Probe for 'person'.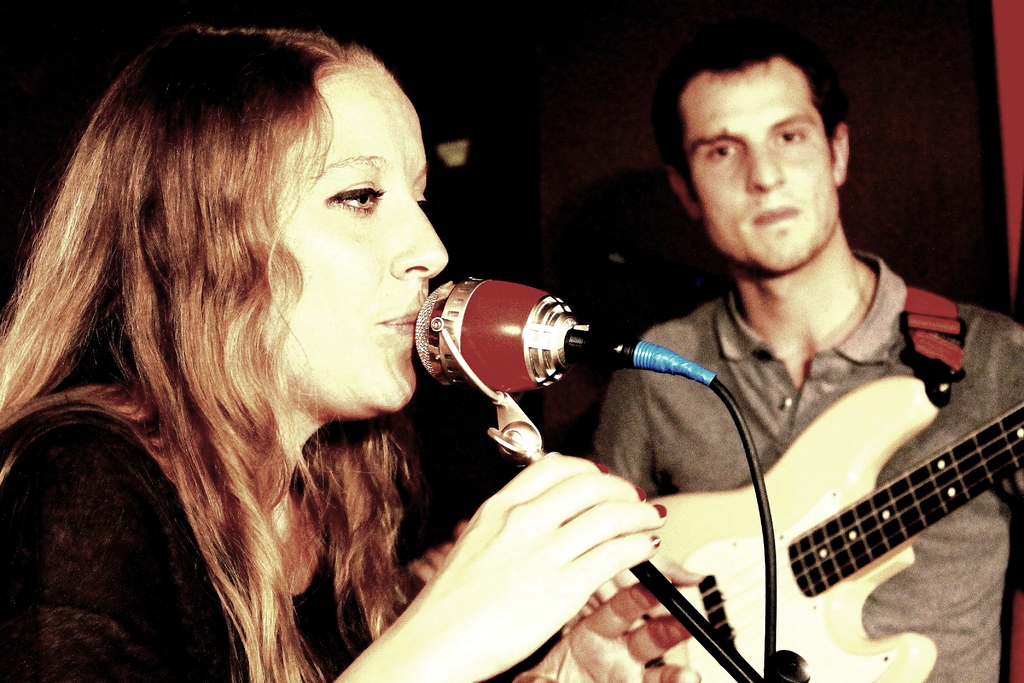
Probe result: {"left": 564, "top": 30, "right": 1023, "bottom": 682}.
